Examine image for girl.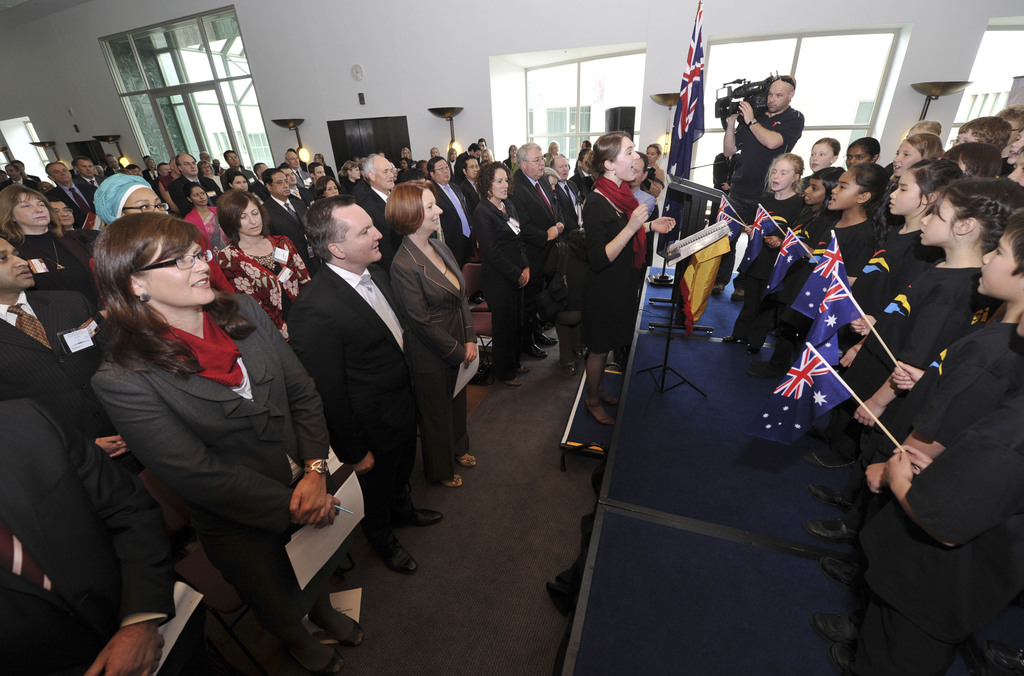
Examination result: (x1=882, y1=312, x2=1023, y2=622).
